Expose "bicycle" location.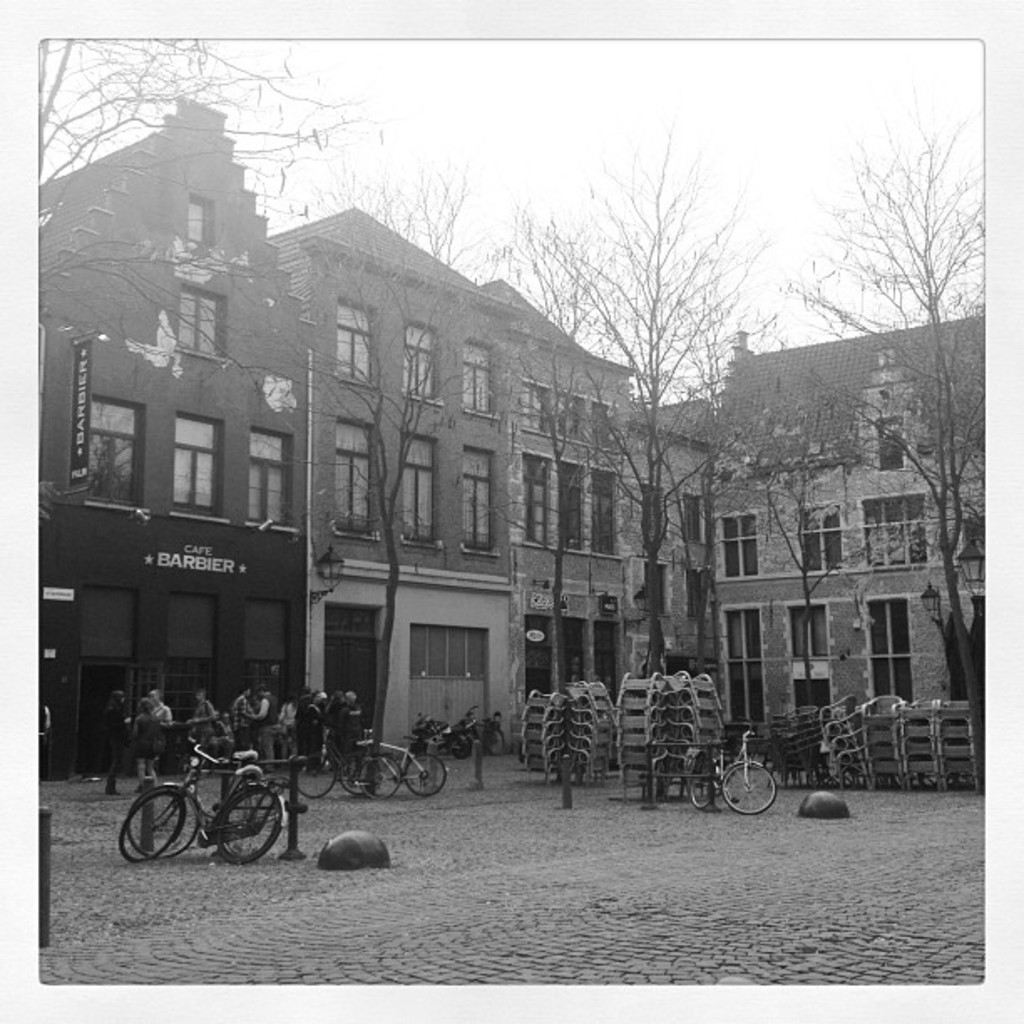
Exposed at (291,731,370,798).
